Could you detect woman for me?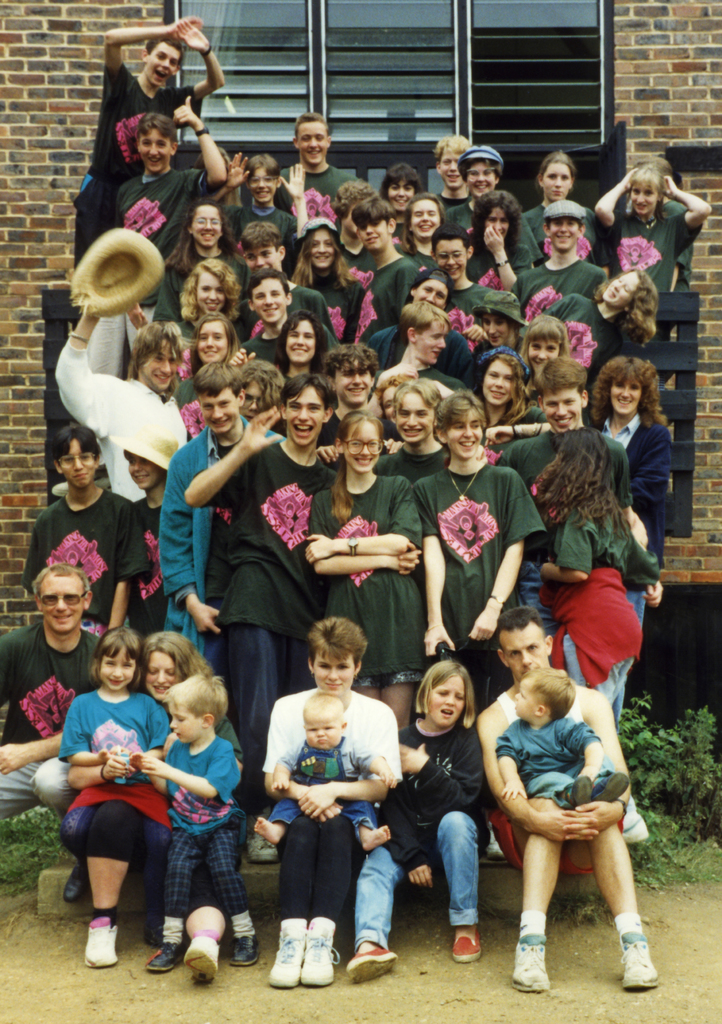
Detection result: 582 357 687 638.
